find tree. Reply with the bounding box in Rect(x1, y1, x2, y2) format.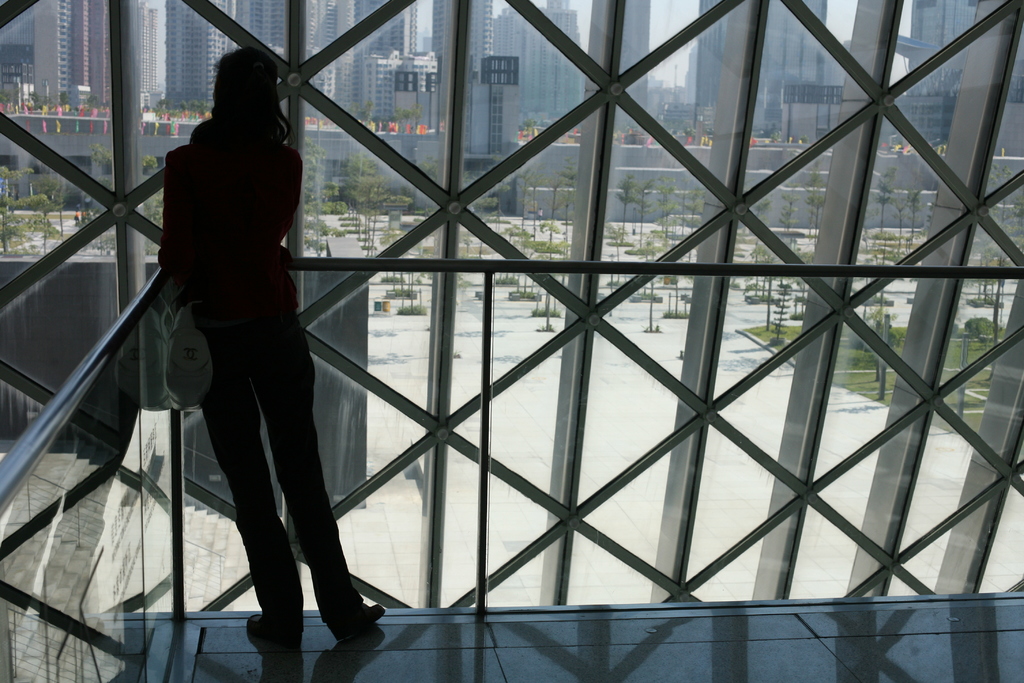
Rect(867, 291, 897, 325).
